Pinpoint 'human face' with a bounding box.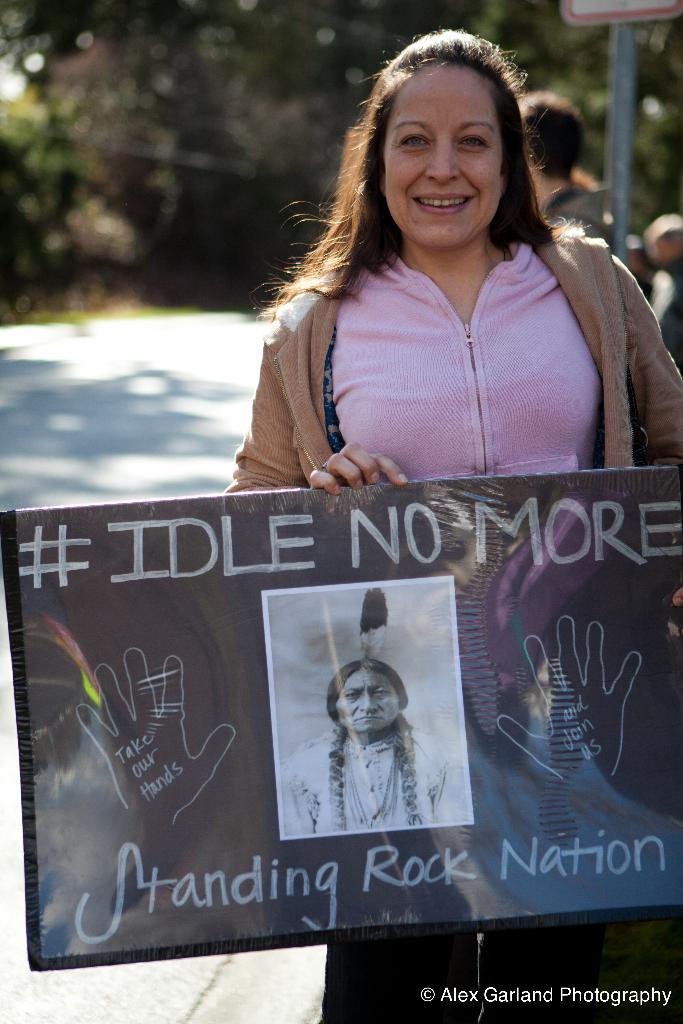
region(386, 56, 498, 249).
